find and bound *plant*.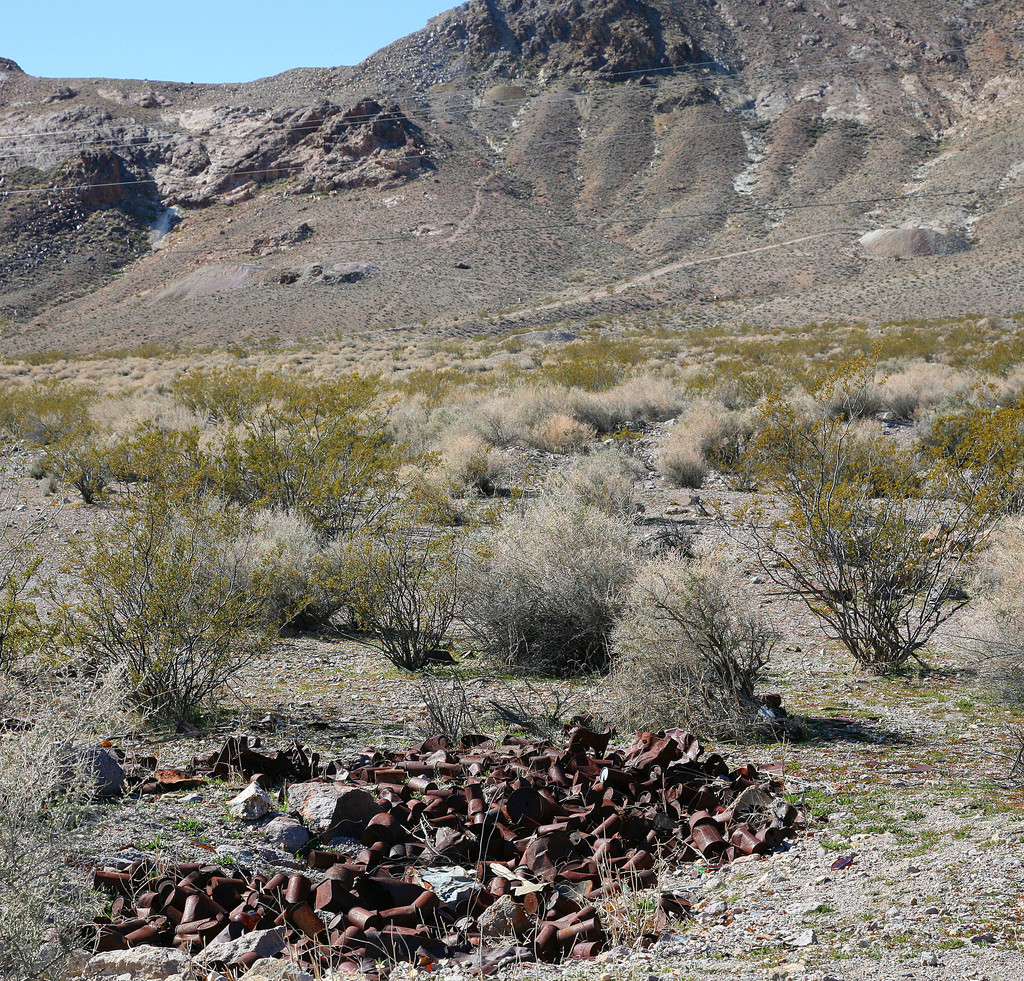
Bound: {"x1": 868, "y1": 352, "x2": 964, "y2": 423}.
